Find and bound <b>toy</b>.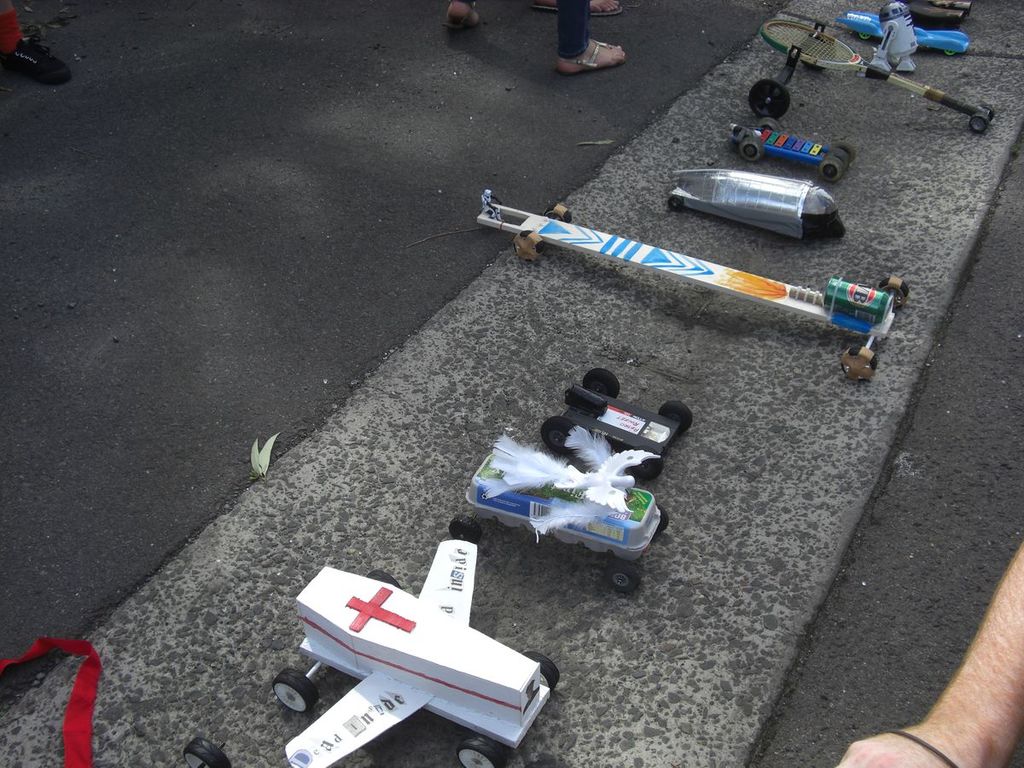
Bound: <bbox>744, 20, 994, 135</bbox>.
